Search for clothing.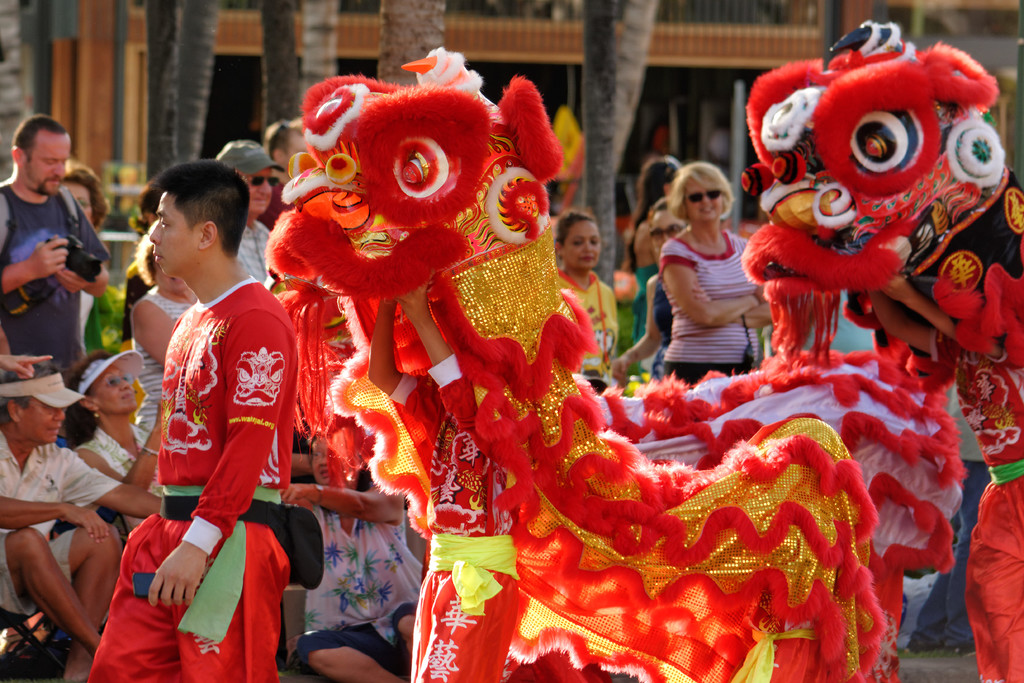
Found at left=236, top=214, right=273, bottom=294.
